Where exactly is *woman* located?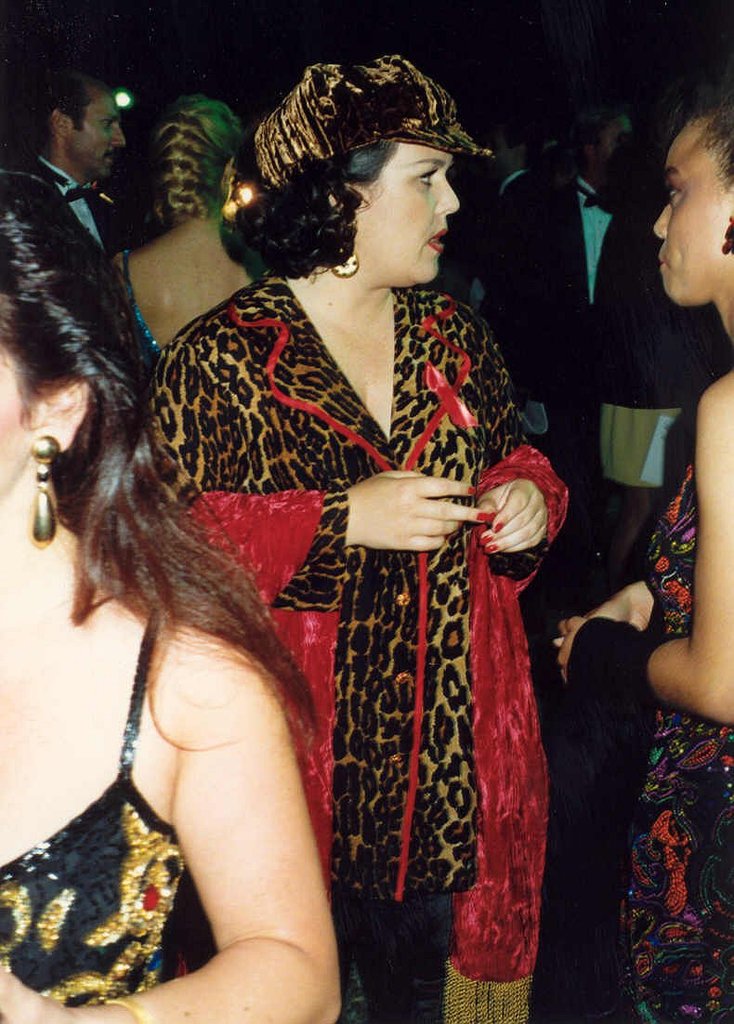
Its bounding box is left=541, top=58, right=733, bottom=1023.
